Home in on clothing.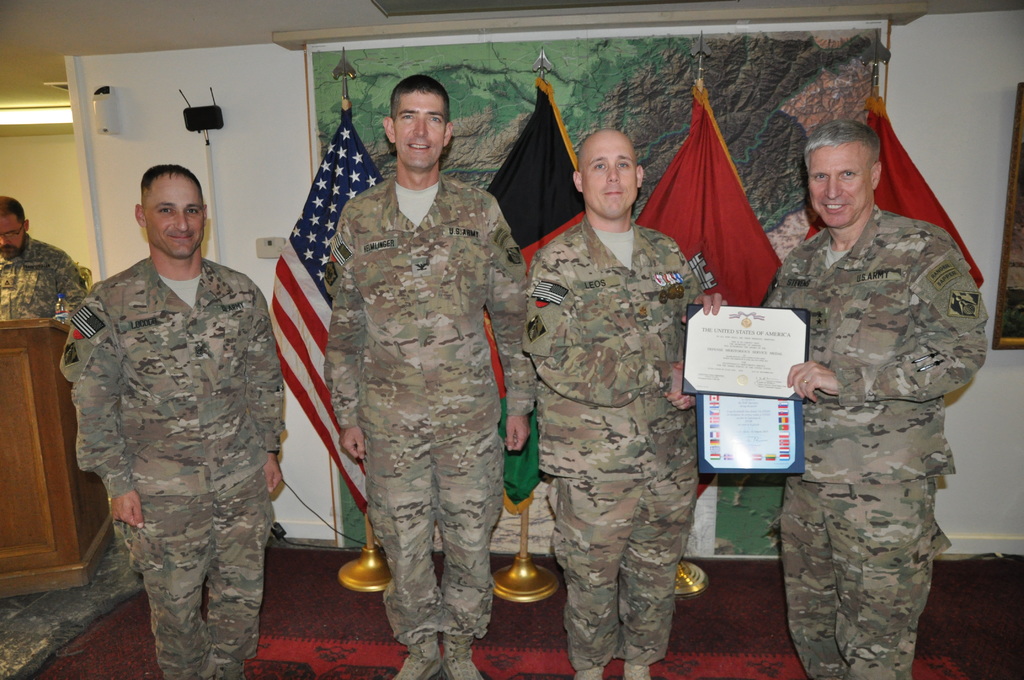
Homed in at 0 234 90 327.
